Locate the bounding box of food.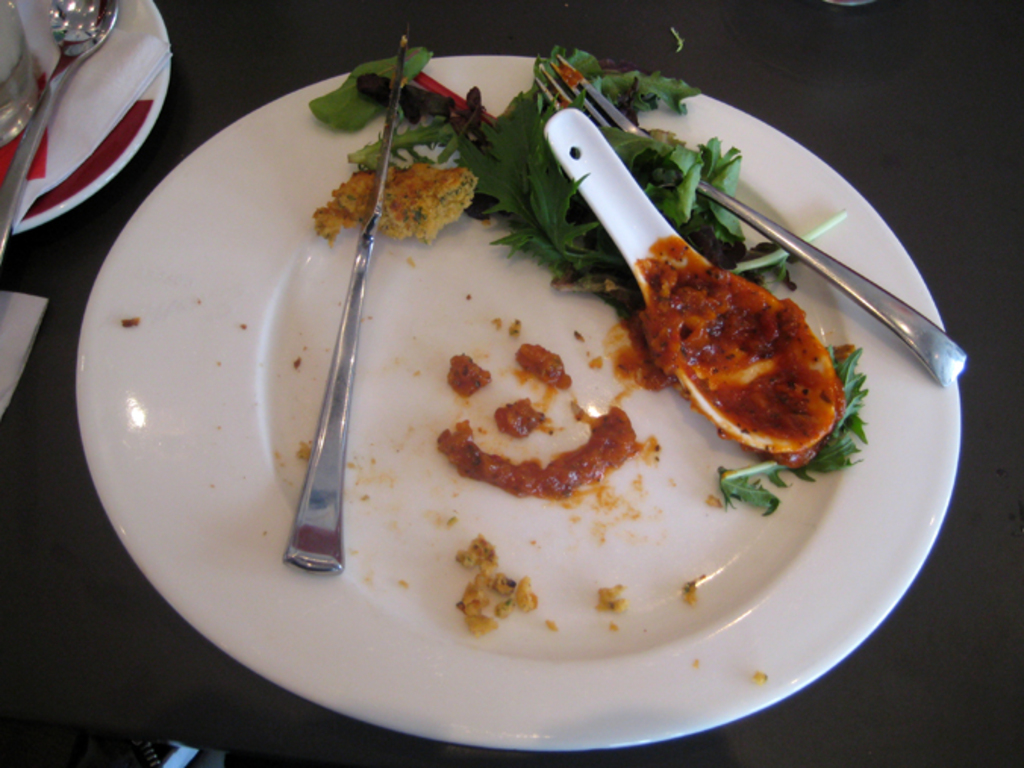
Bounding box: box(433, 400, 659, 500).
